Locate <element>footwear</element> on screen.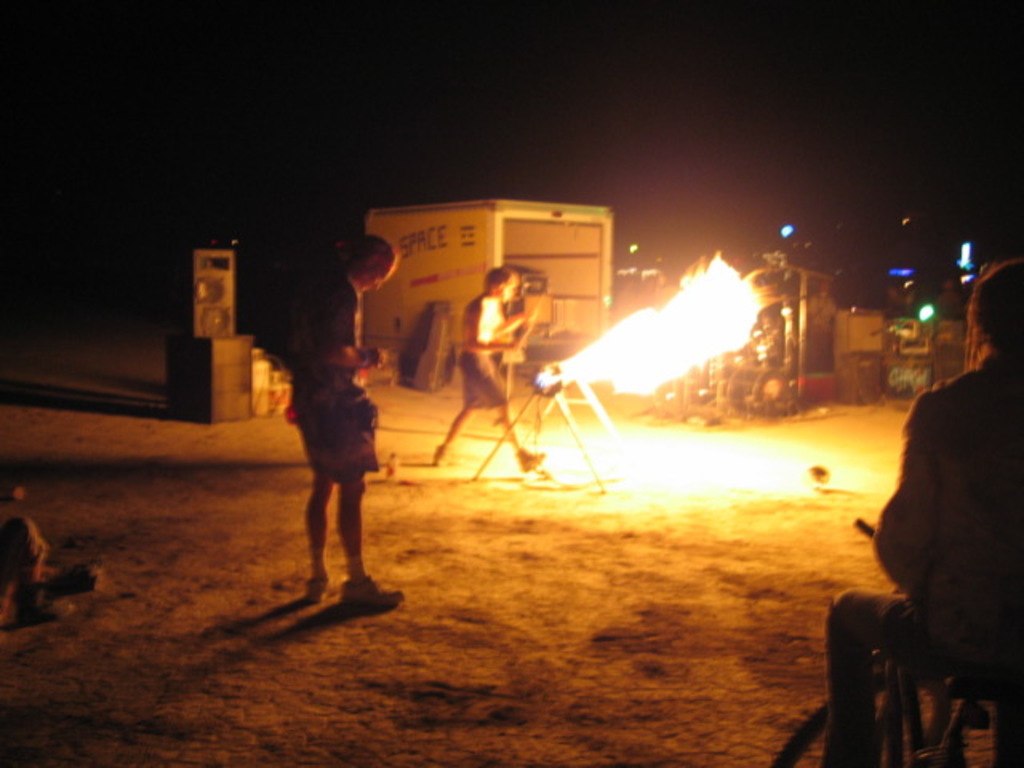
On screen at 22:581:67:608.
